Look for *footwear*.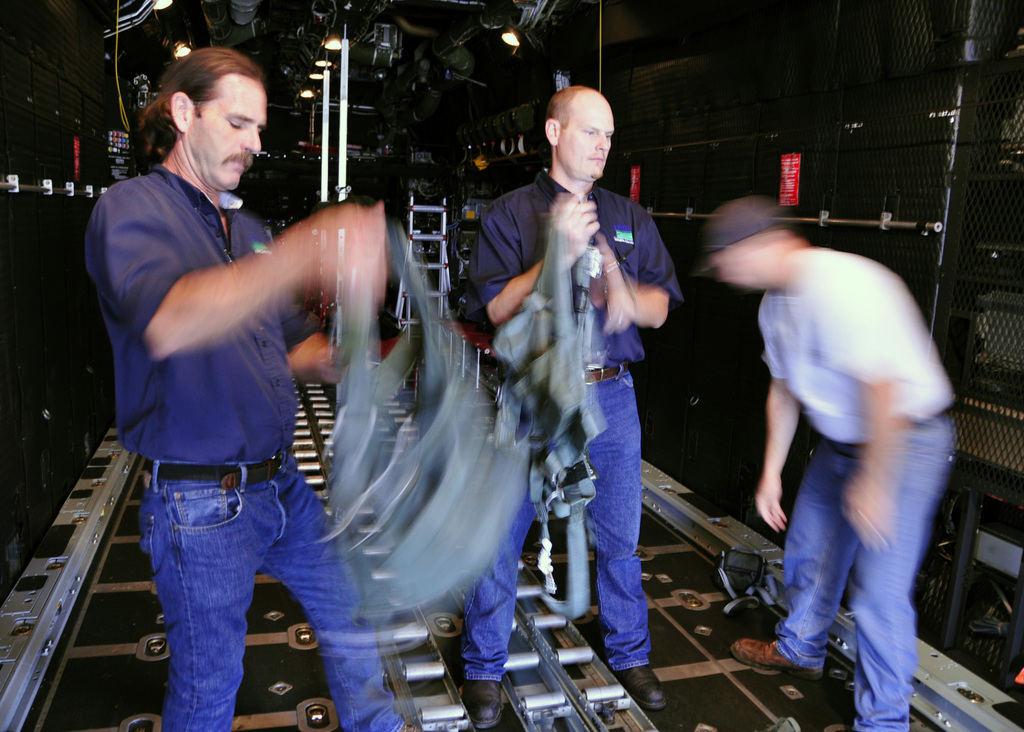
Found: [732,639,824,685].
